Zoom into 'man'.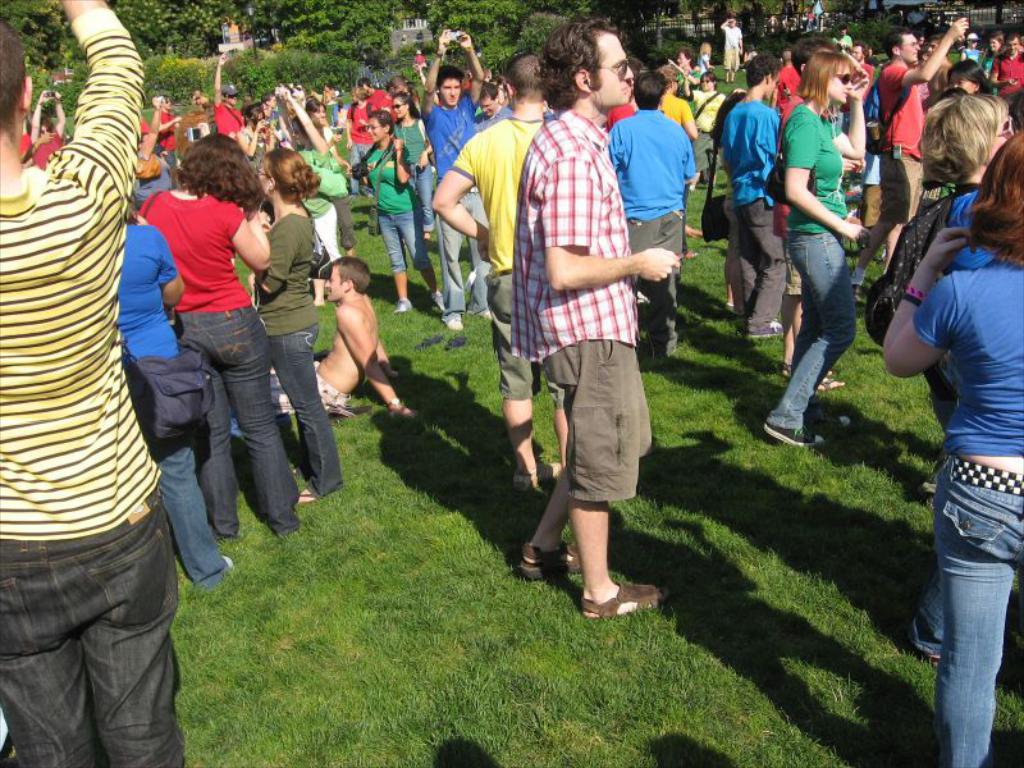
Zoom target: {"x1": 214, "y1": 51, "x2": 246, "y2": 138}.
